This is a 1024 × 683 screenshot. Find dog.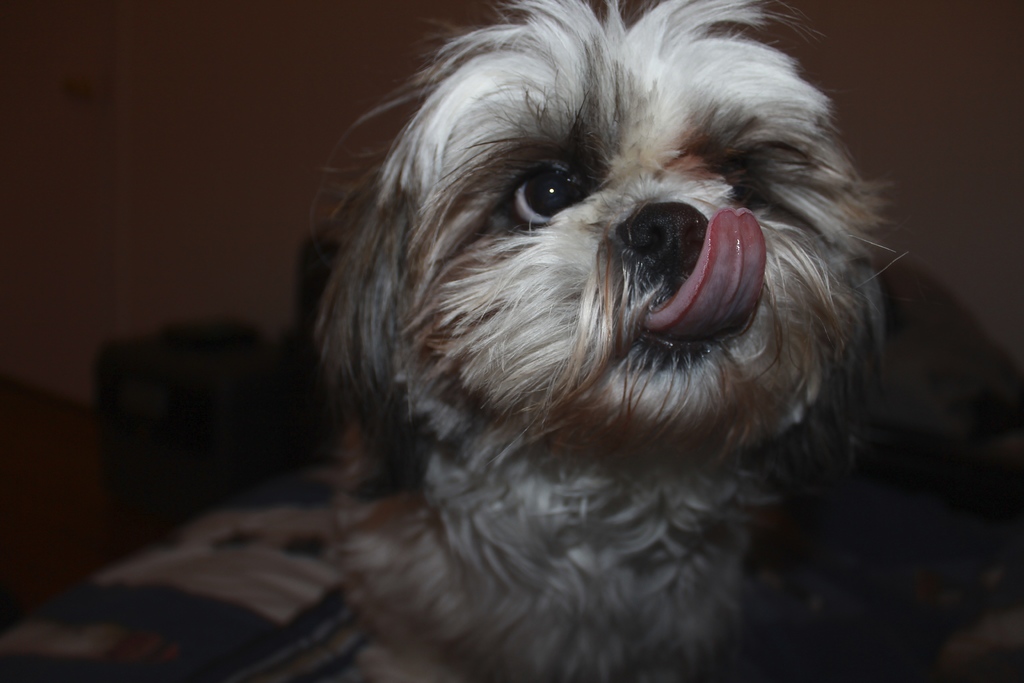
Bounding box: box=[0, 0, 904, 682].
